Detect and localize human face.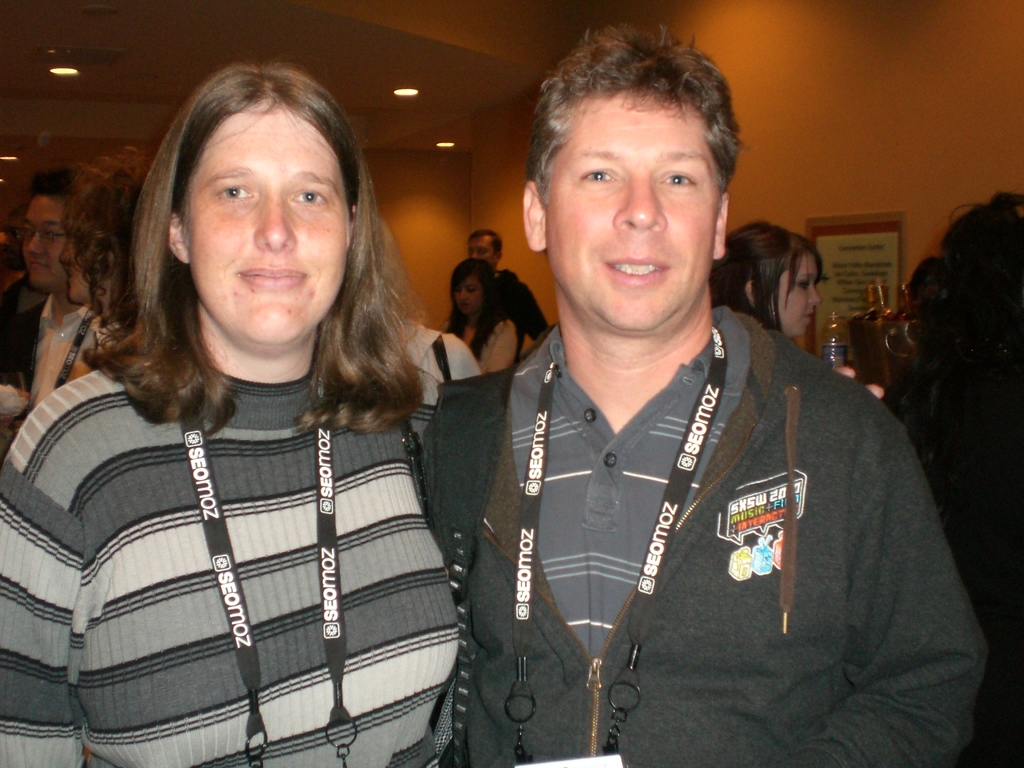
Localized at <bbox>451, 264, 489, 316</bbox>.
